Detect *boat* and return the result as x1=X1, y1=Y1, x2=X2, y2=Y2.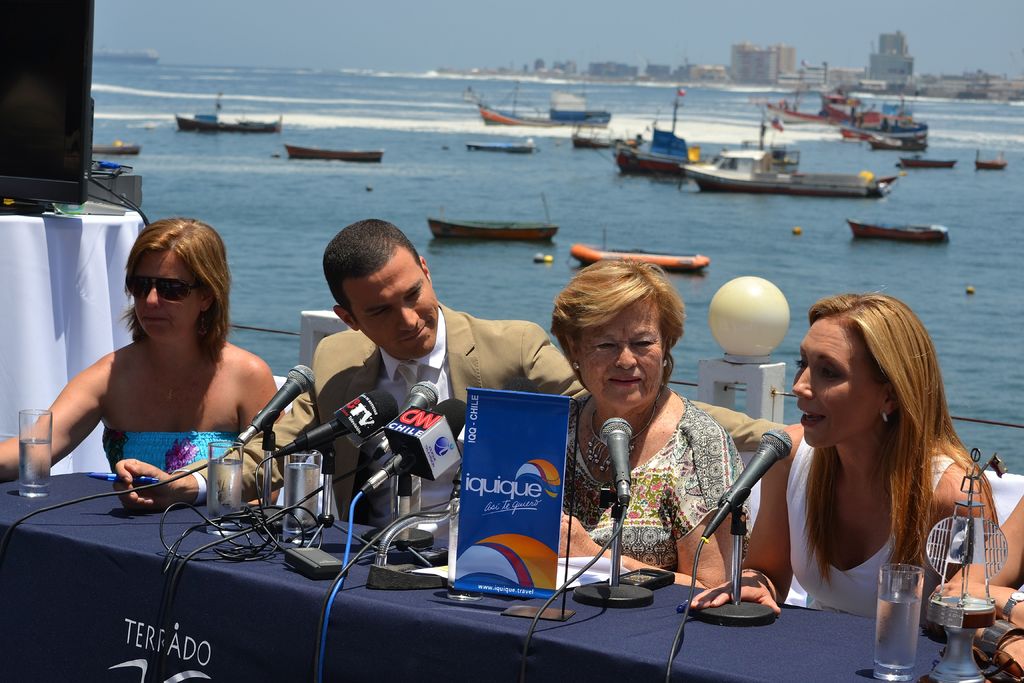
x1=607, y1=90, x2=703, y2=180.
